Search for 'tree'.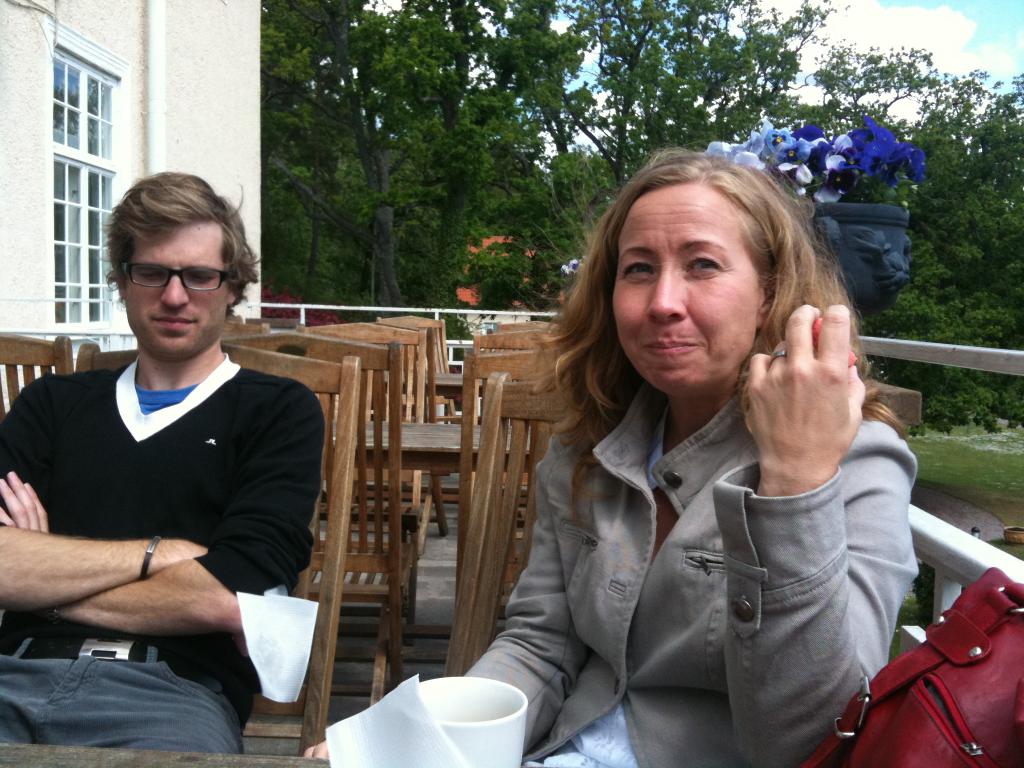
Found at 253/0/535/308.
